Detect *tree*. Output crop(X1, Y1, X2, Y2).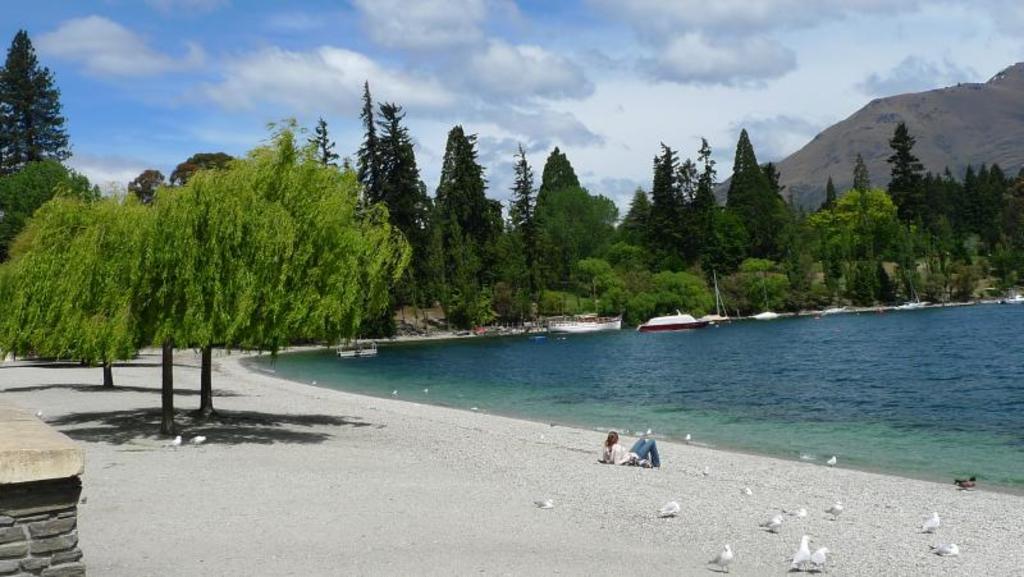
crop(762, 155, 788, 209).
